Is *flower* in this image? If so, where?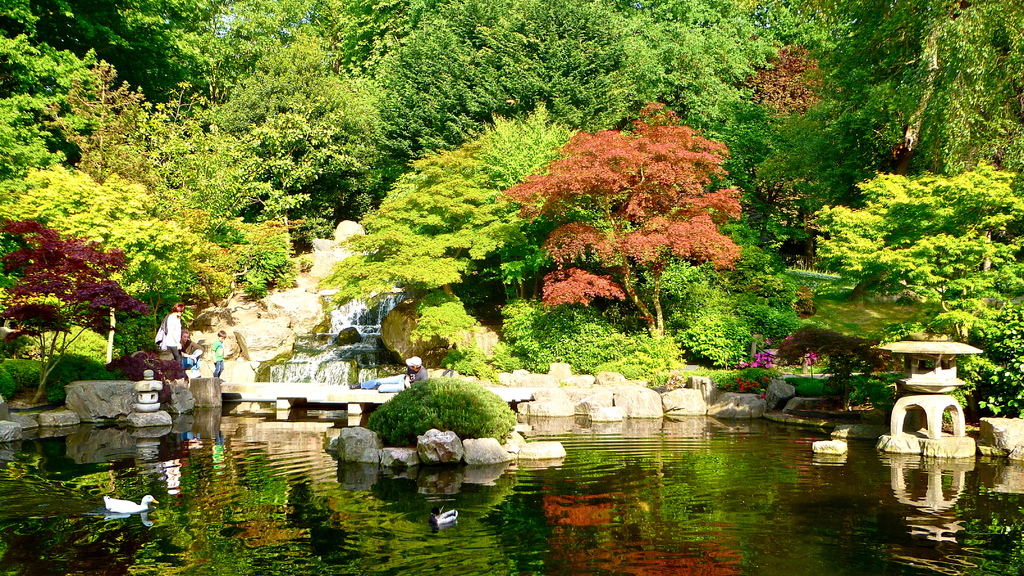
Yes, at 765, 340, 771, 345.
